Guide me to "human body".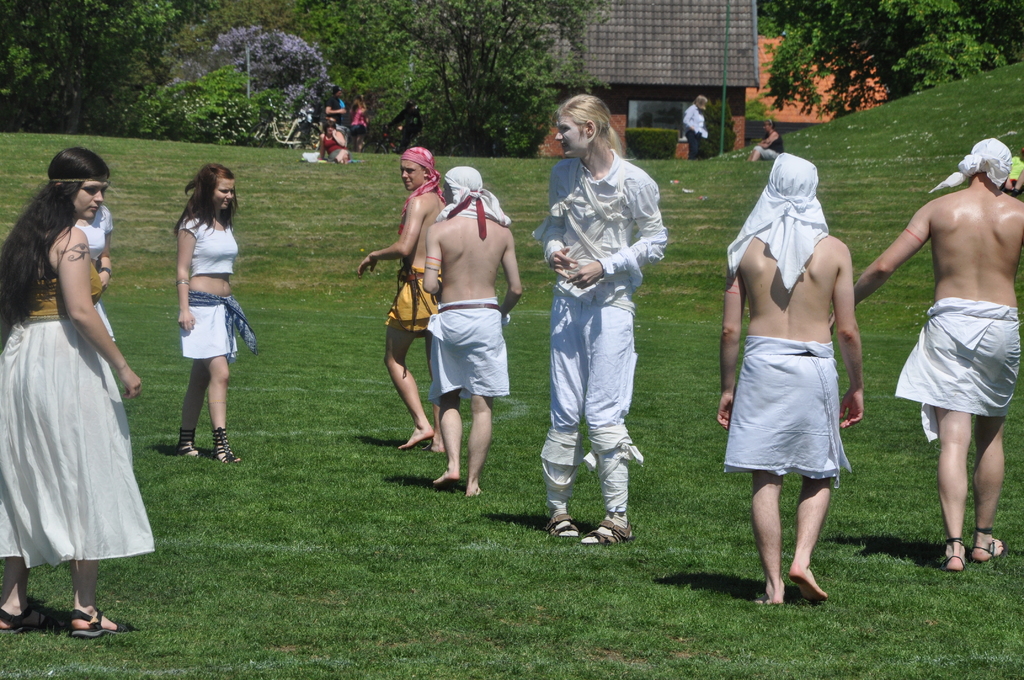
Guidance: box=[349, 106, 368, 147].
